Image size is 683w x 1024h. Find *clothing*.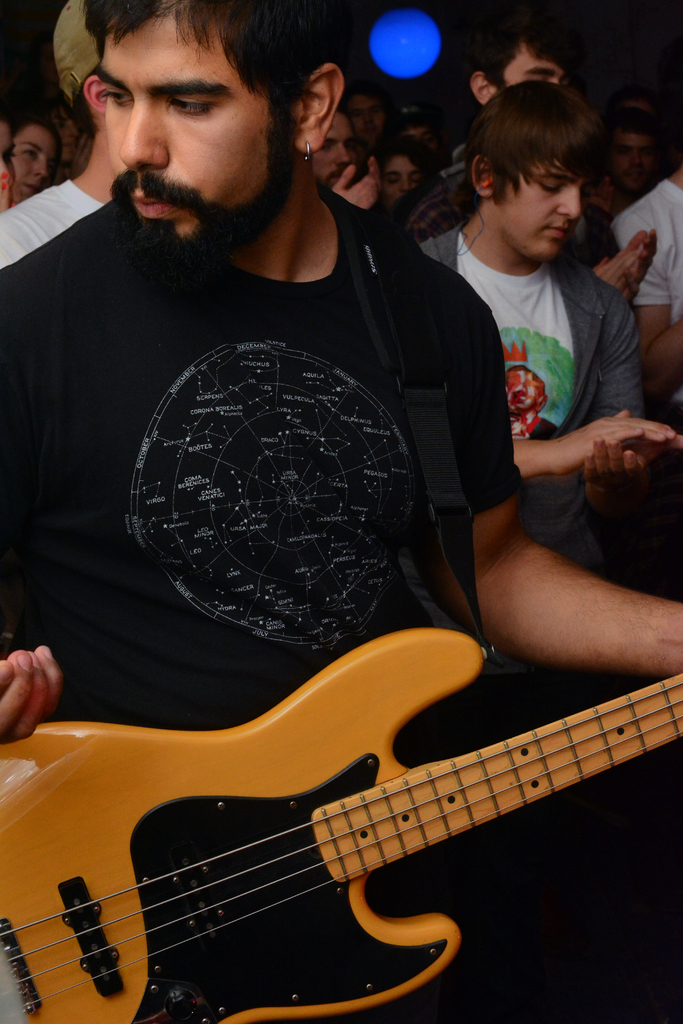
BBox(420, 225, 643, 577).
